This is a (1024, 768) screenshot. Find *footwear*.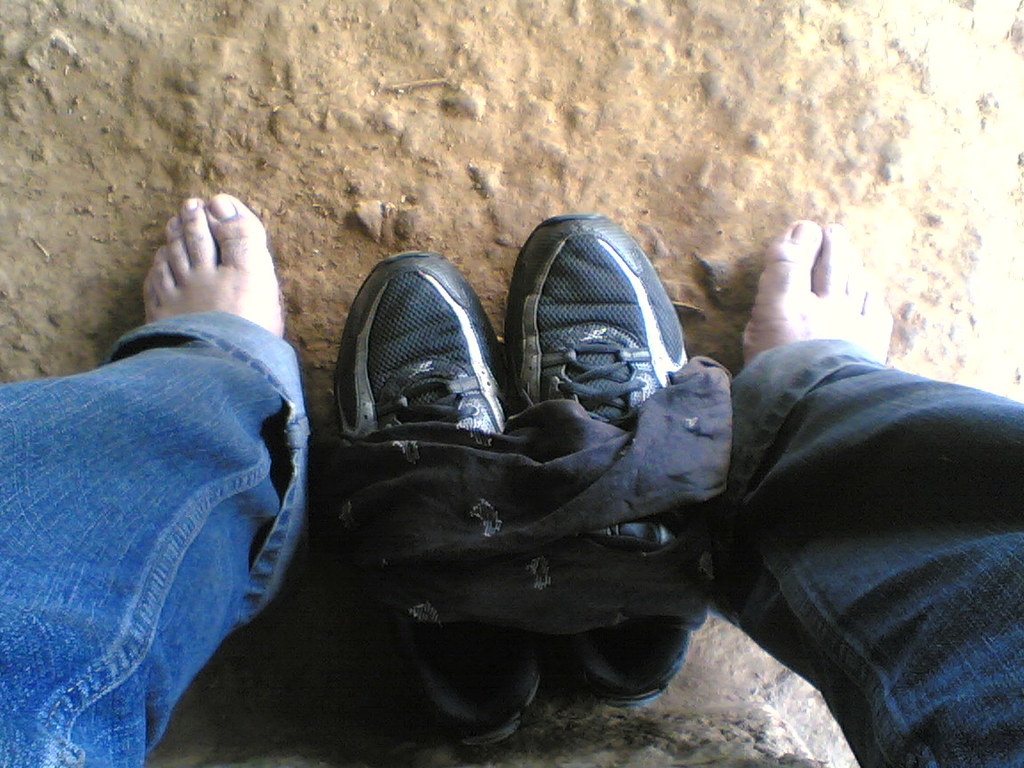
Bounding box: bbox=(322, 245, 560, 760).
